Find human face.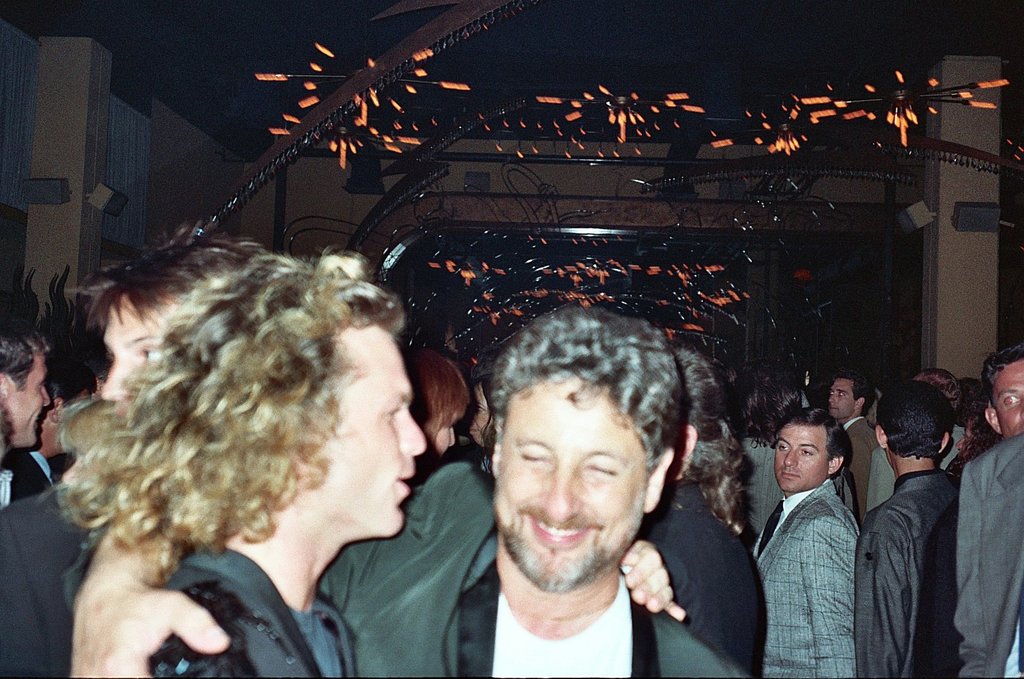
rect(829, 382, 859, 424).
